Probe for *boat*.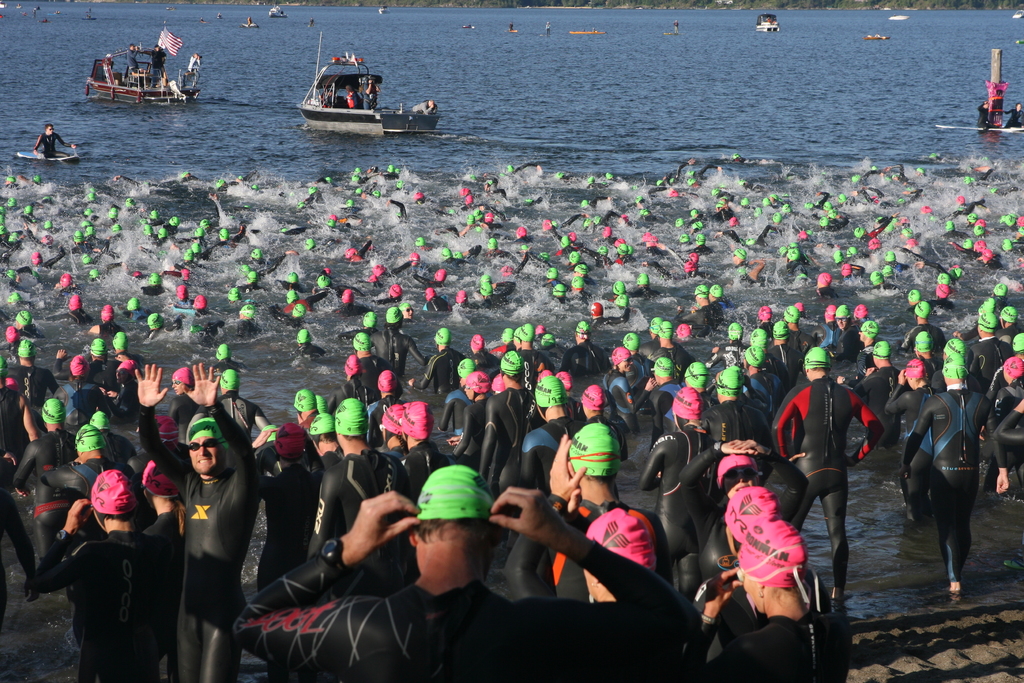
Probe result: <region>863, 33, 887, 39</region>.
